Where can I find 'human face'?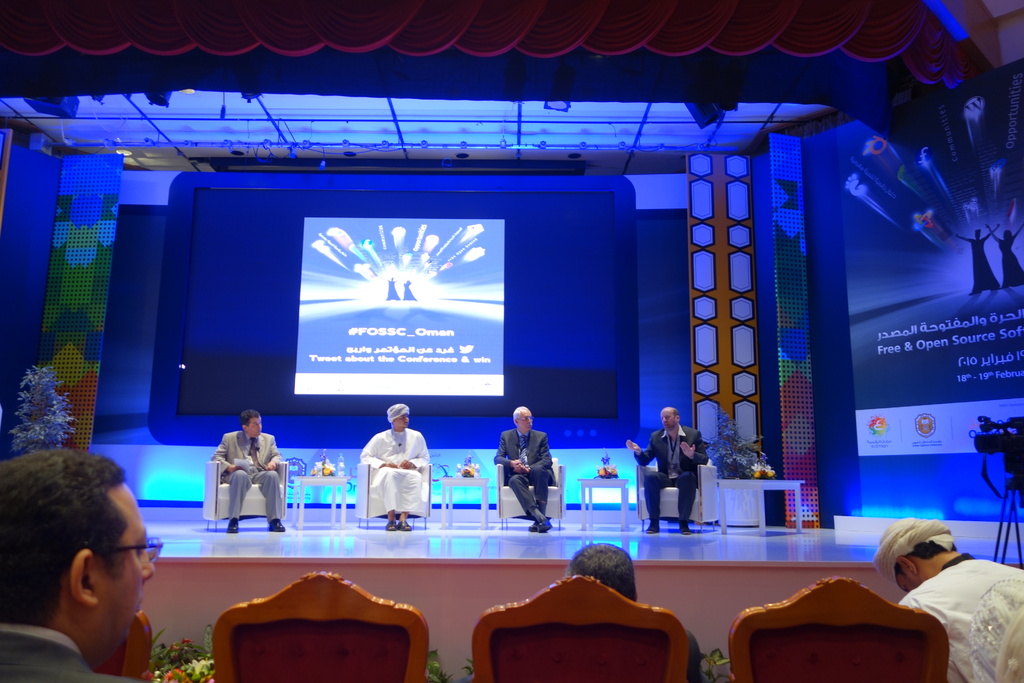
You can find it at x1=93, y1=483, x2=155, y2=654.
